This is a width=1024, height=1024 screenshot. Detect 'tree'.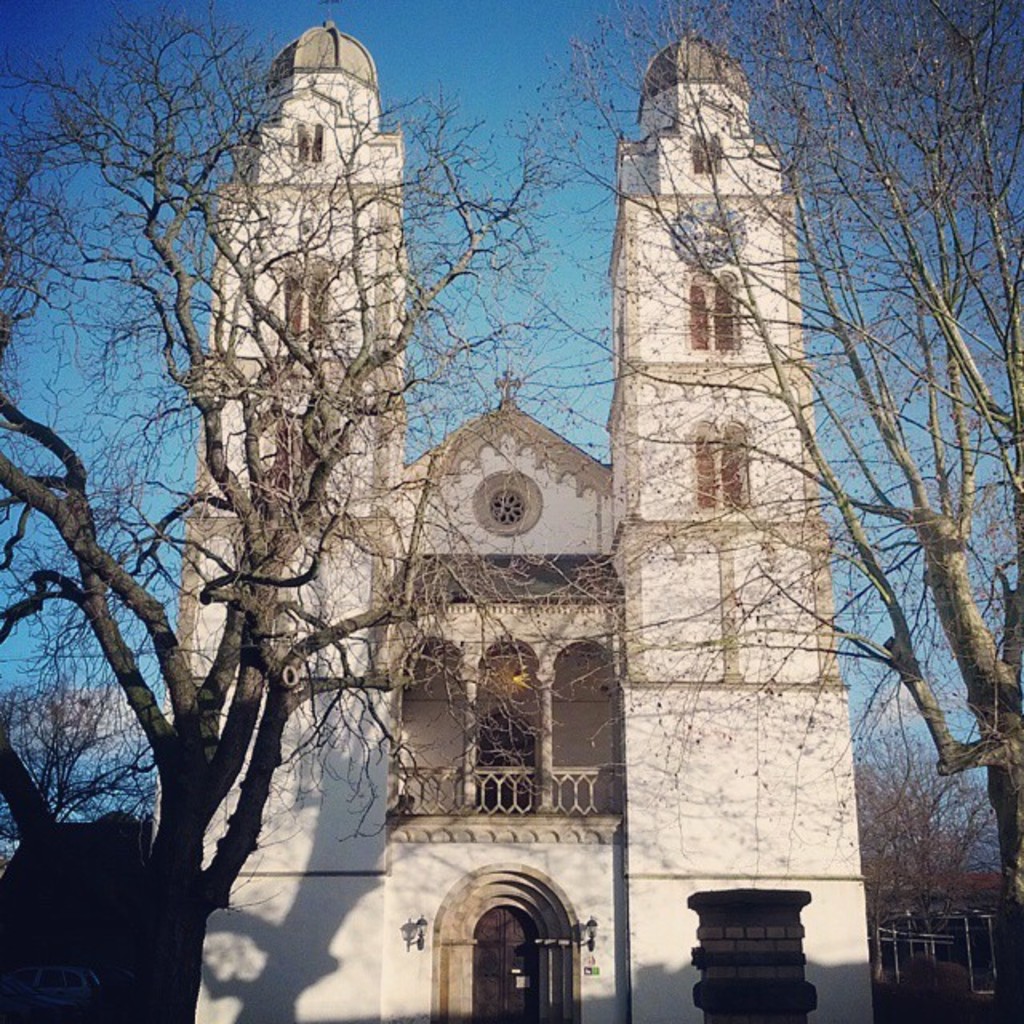
(848,739,997,994).
